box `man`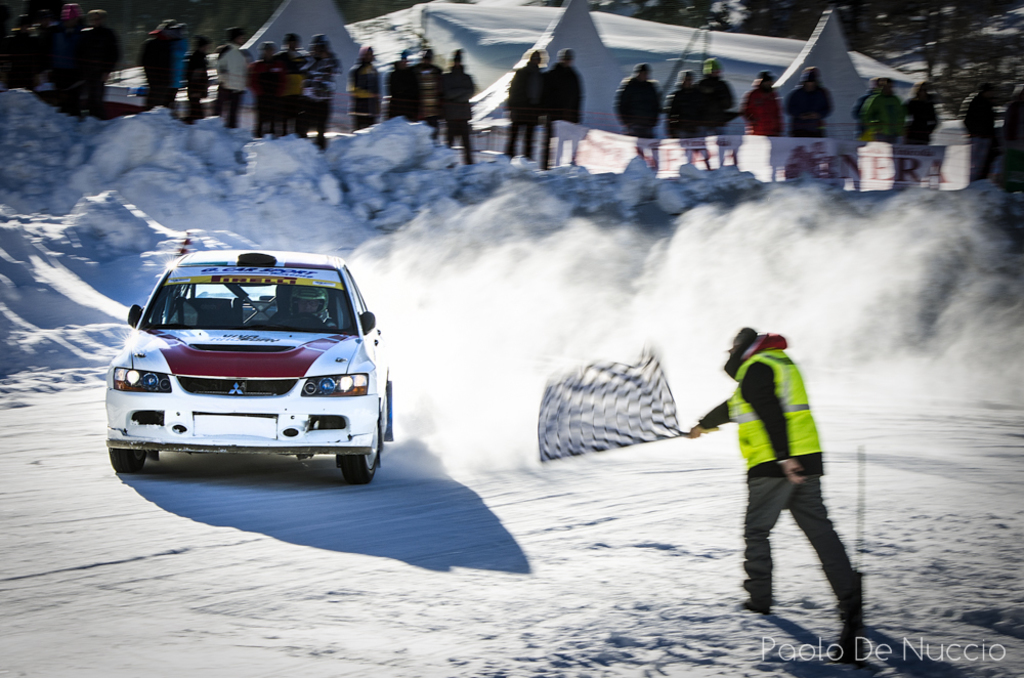
{"x1": 269, "y1": 38, "x2": 306, "y2": 132}
